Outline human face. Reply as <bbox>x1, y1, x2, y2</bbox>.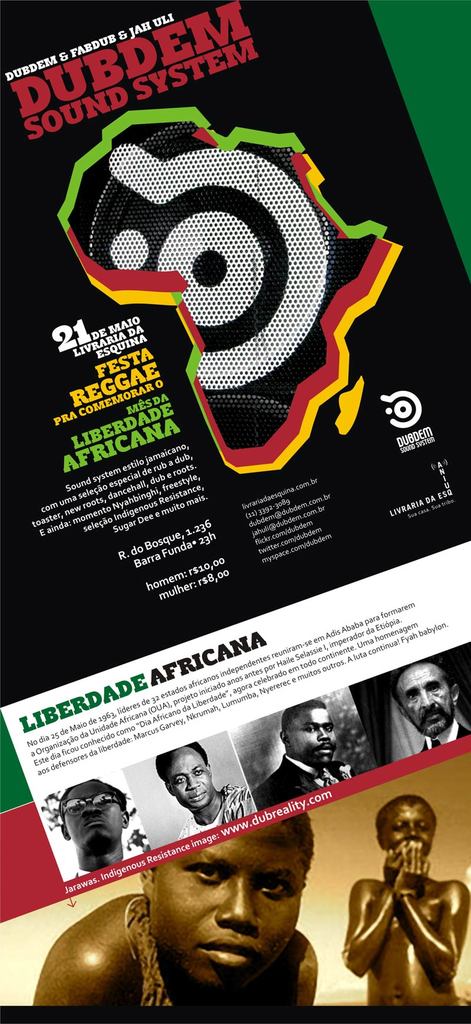
<bbox>61, 780, 120, 849</bbox>.
